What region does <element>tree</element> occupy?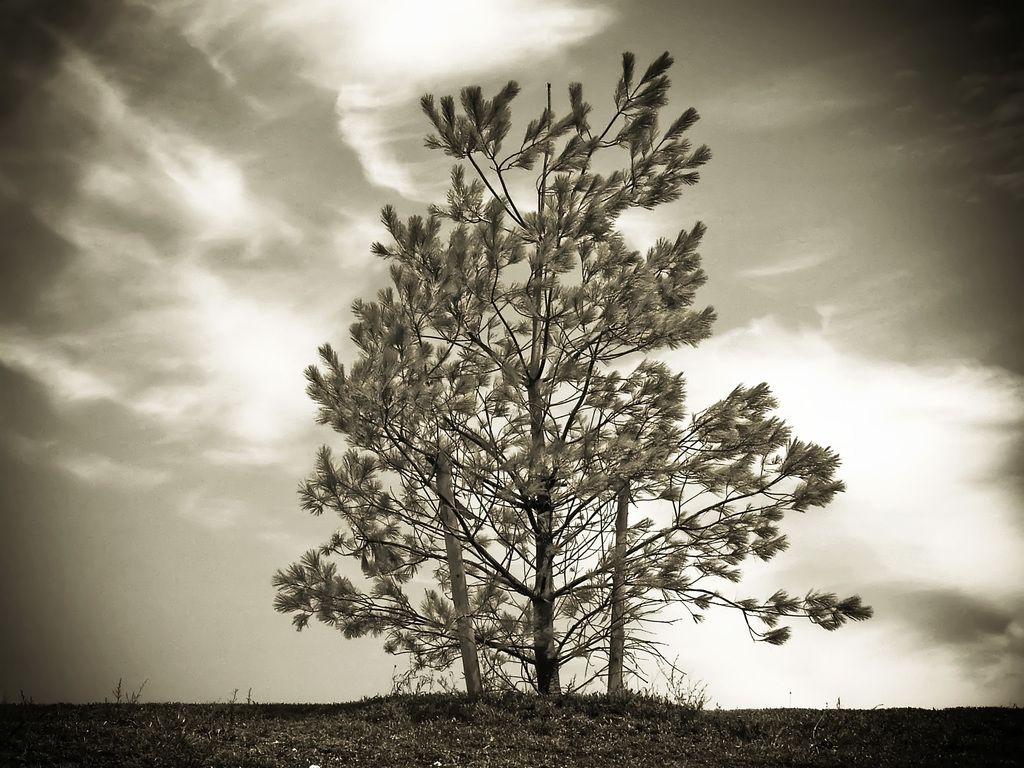
261, 8, 831, 737.
